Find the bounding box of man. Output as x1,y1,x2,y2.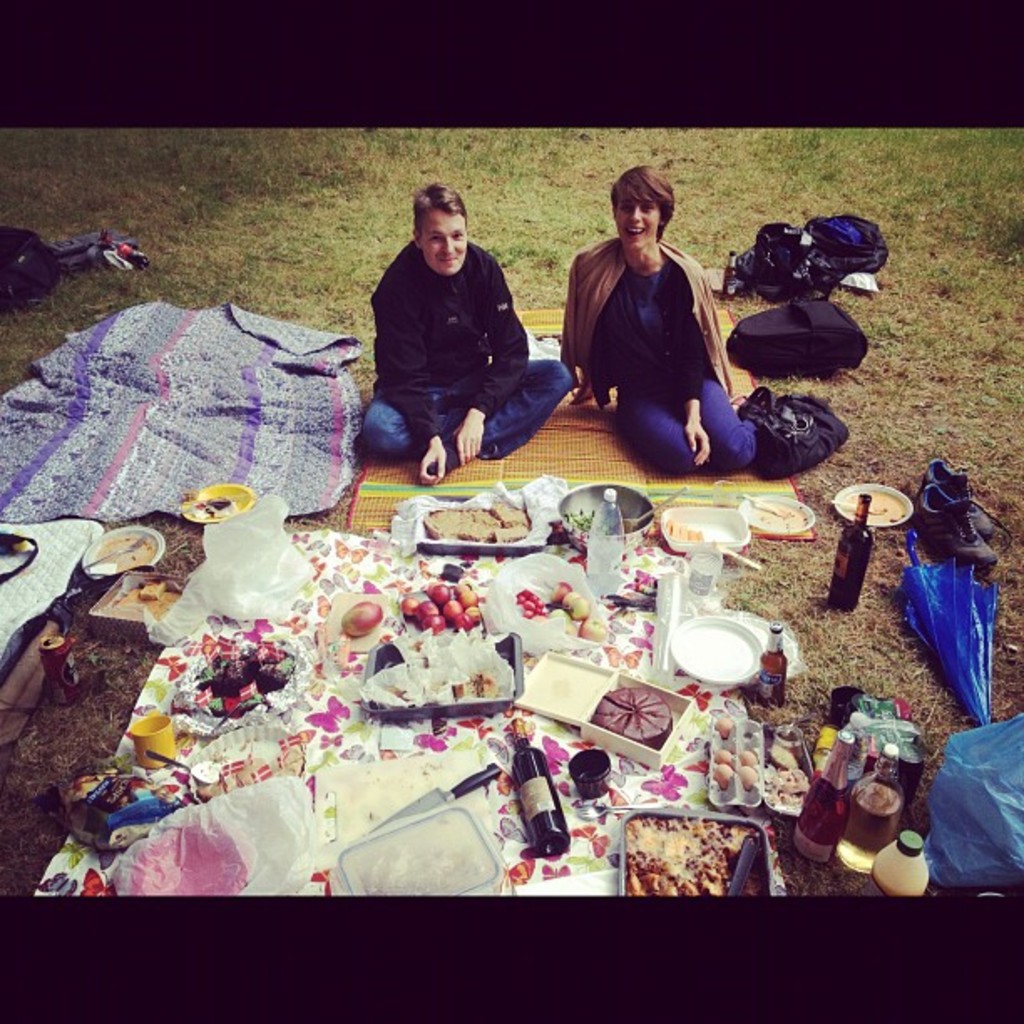
346,182,567,480.
